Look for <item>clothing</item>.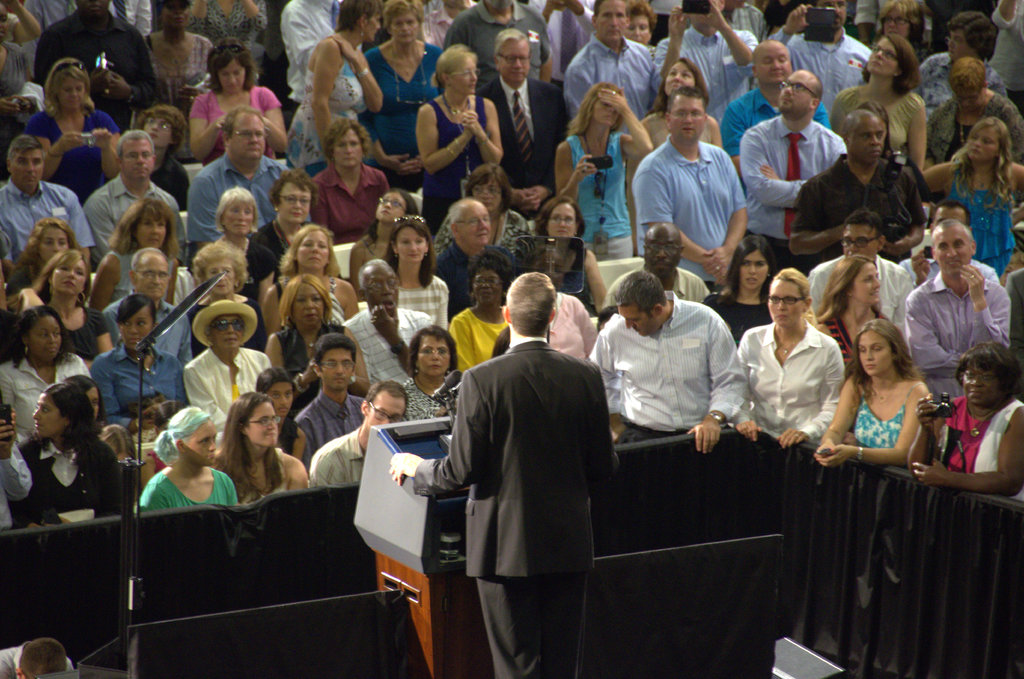
Found: (29, 10, 158, 129).
